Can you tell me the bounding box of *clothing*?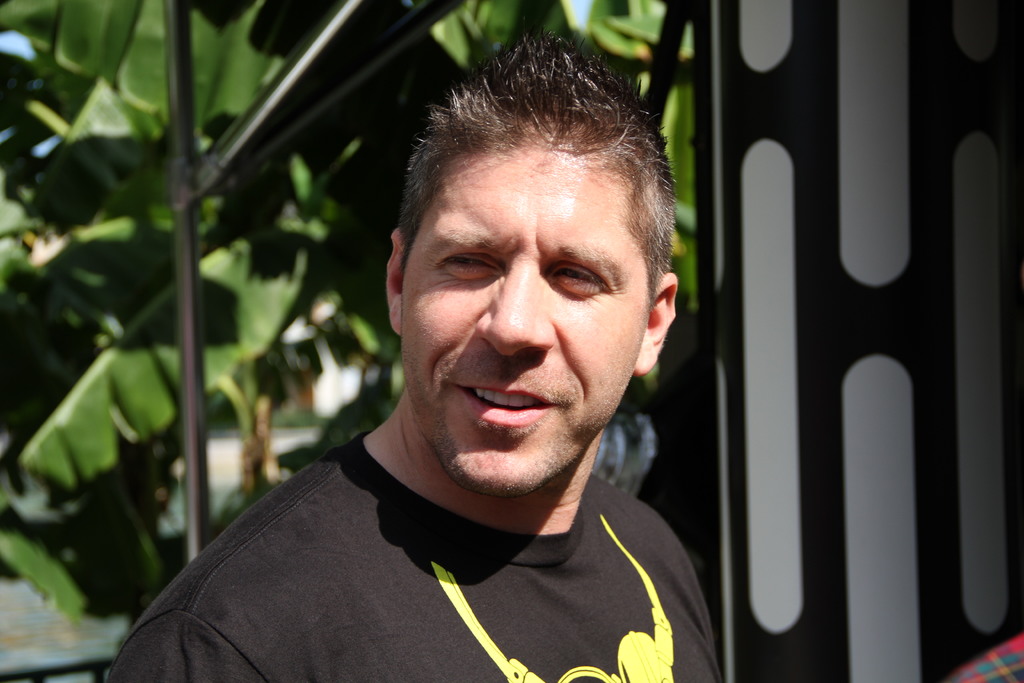
<region>127, 397, 746, 679</region>.
